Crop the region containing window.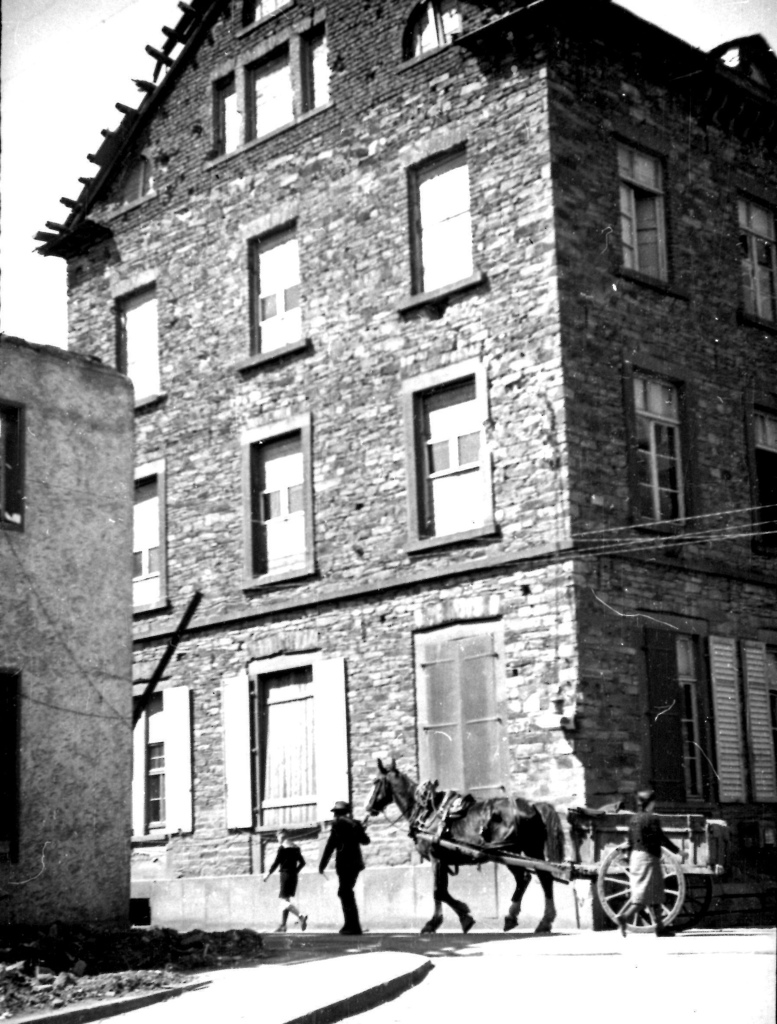
Crop region: box(750, 408, 776, 554).
